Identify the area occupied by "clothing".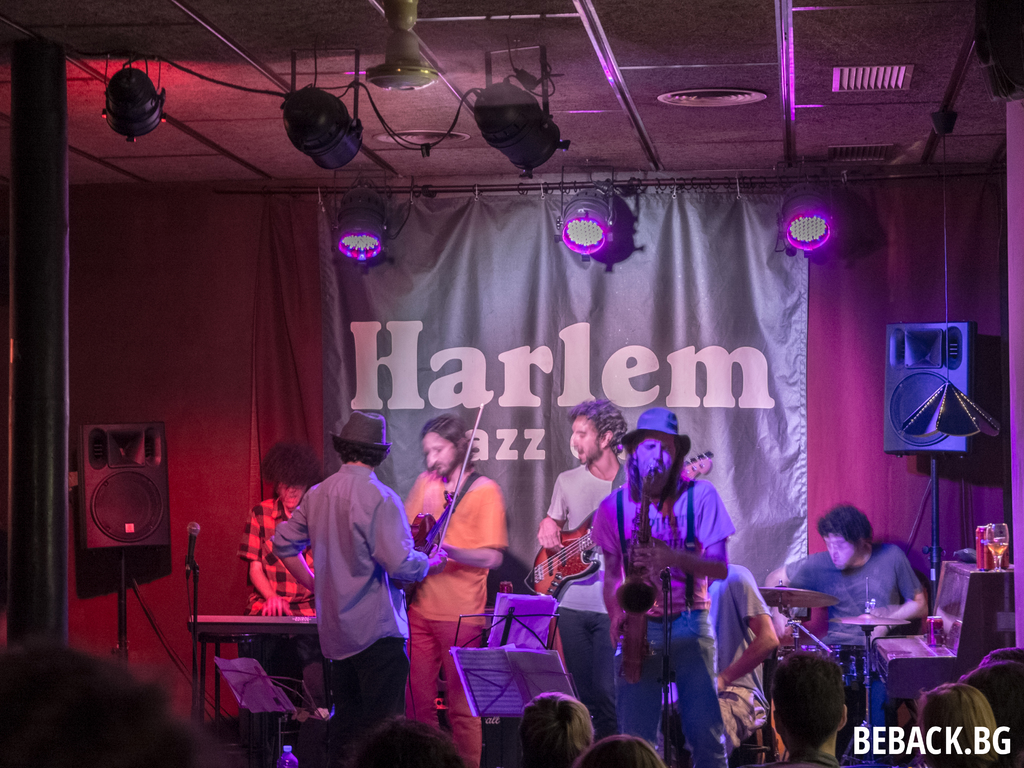
Area: 332, 636, 409, 735.
